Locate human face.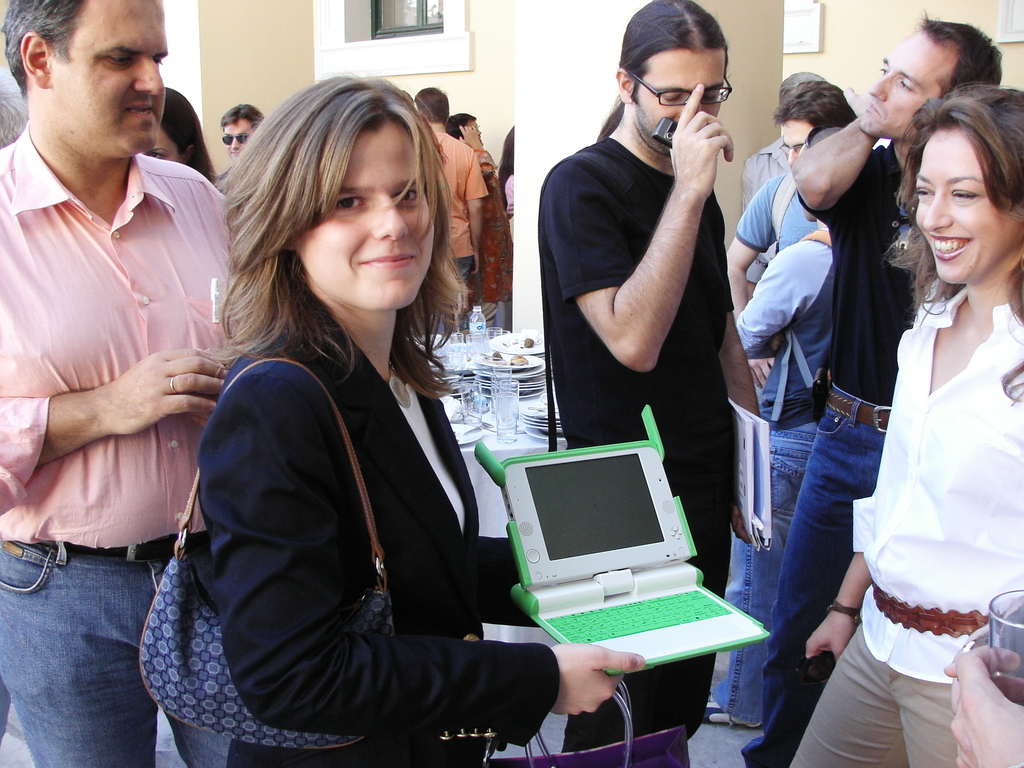
Bounding box: 915/122/1023/284.
